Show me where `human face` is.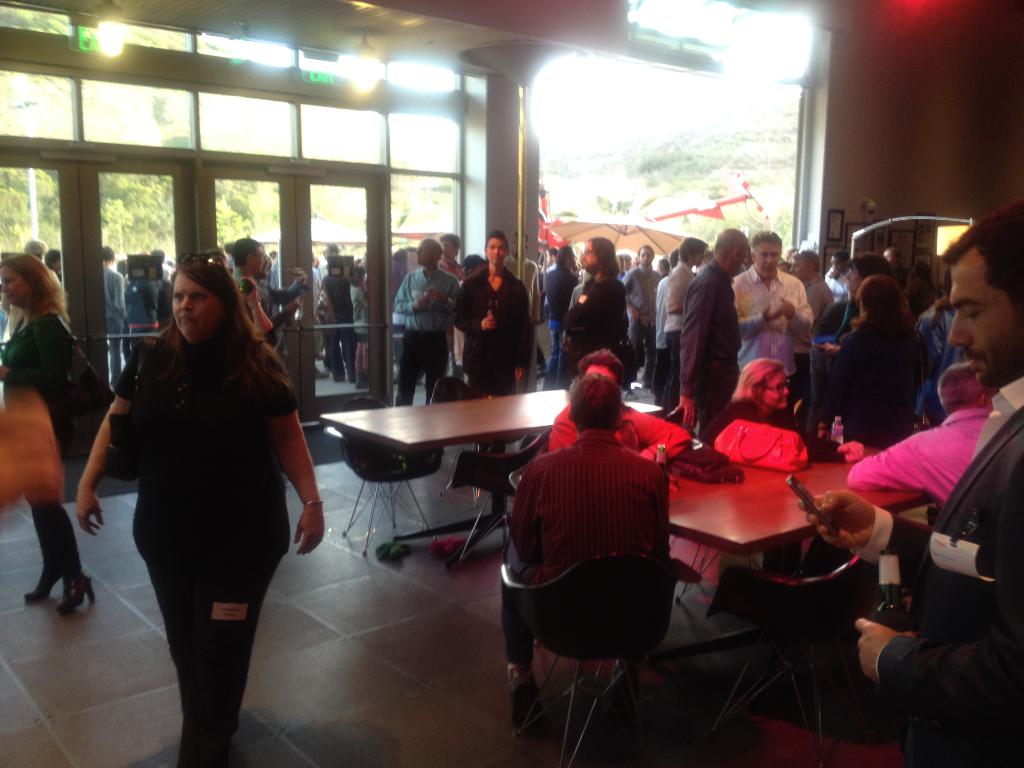
`human face` is at 761:236:788:274.
